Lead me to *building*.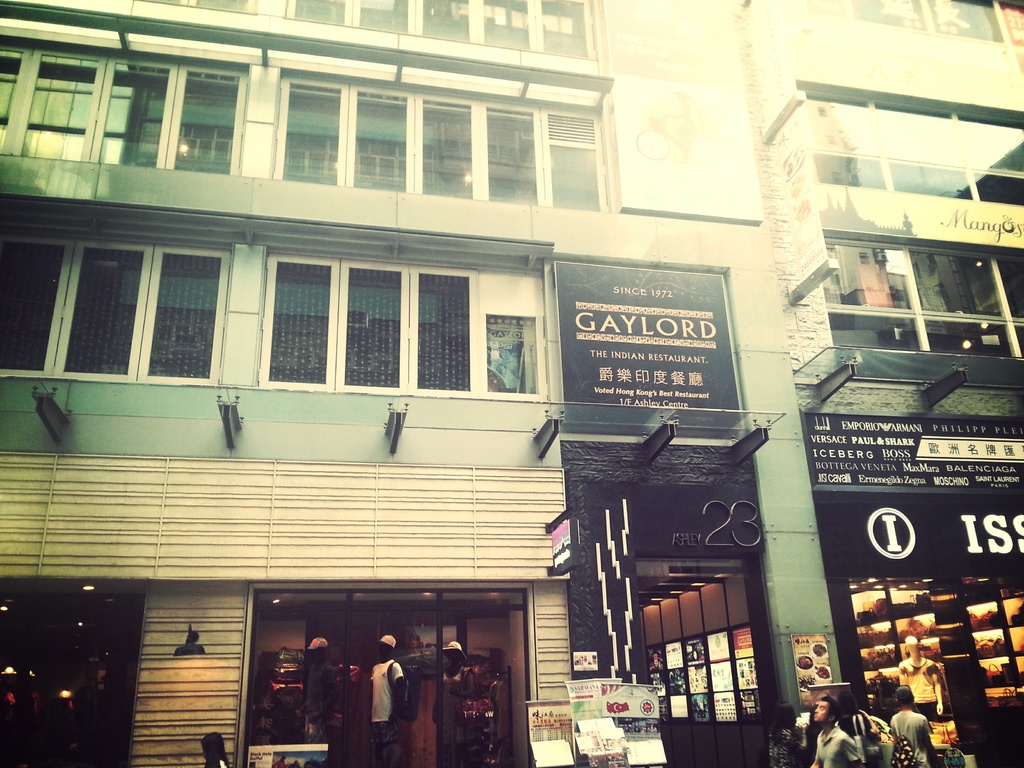
Lead to bbox=(736, 0, 1023, 765).
